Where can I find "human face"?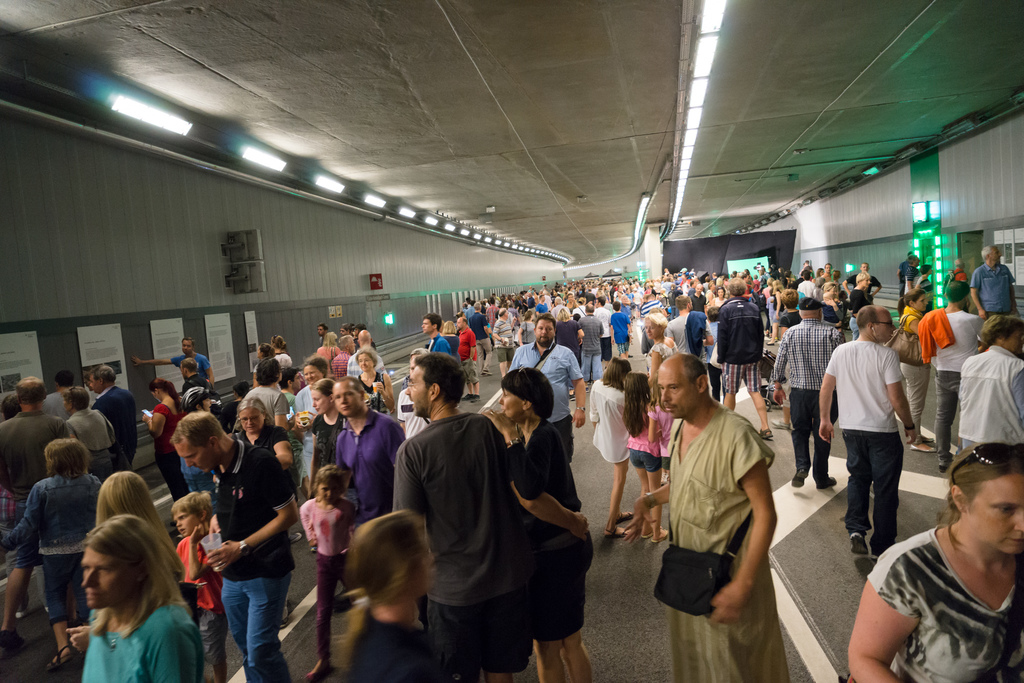
You can find it at [422,318,431,333].
